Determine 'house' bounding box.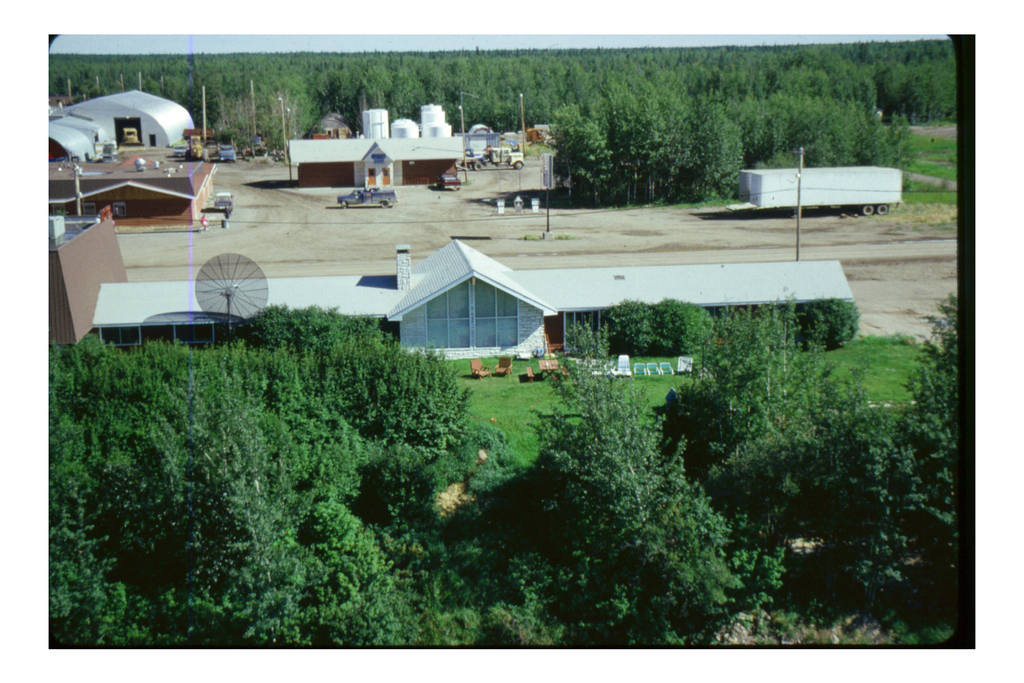
Determined: pyautogui.locateOnScreen(359, 230, 580, 366).
